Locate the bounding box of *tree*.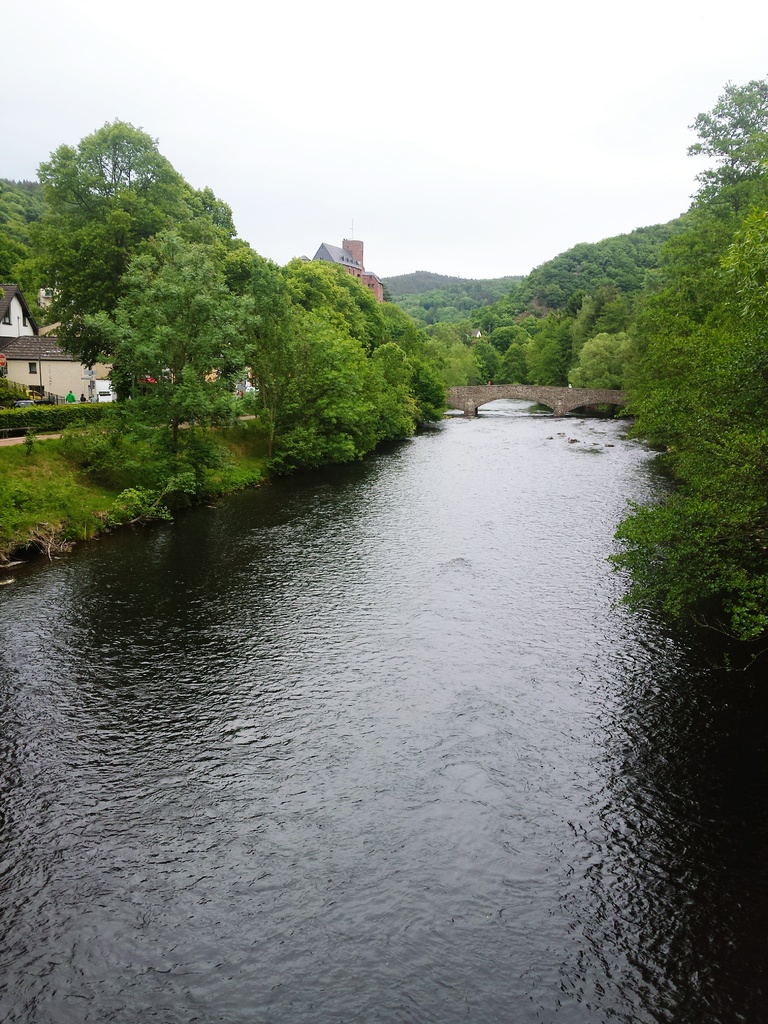
Bounding box: (left=506, top=319, right=583, bottom=385).
